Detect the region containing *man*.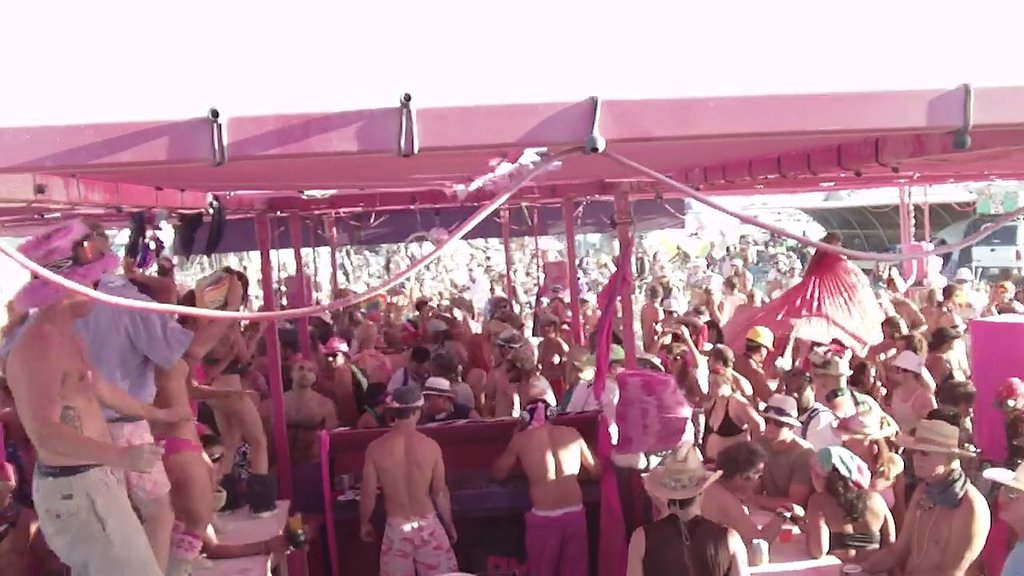
box=[70, 268, 241, 575].
